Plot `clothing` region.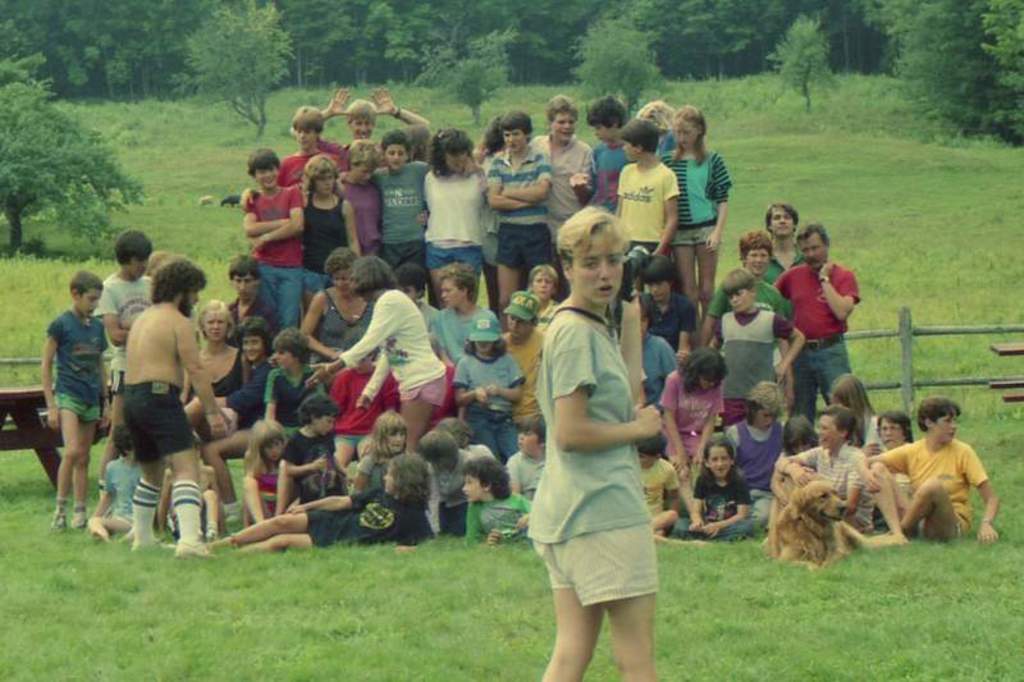
Plotted at x1=466, y1=491, x2=526, y2=541.
